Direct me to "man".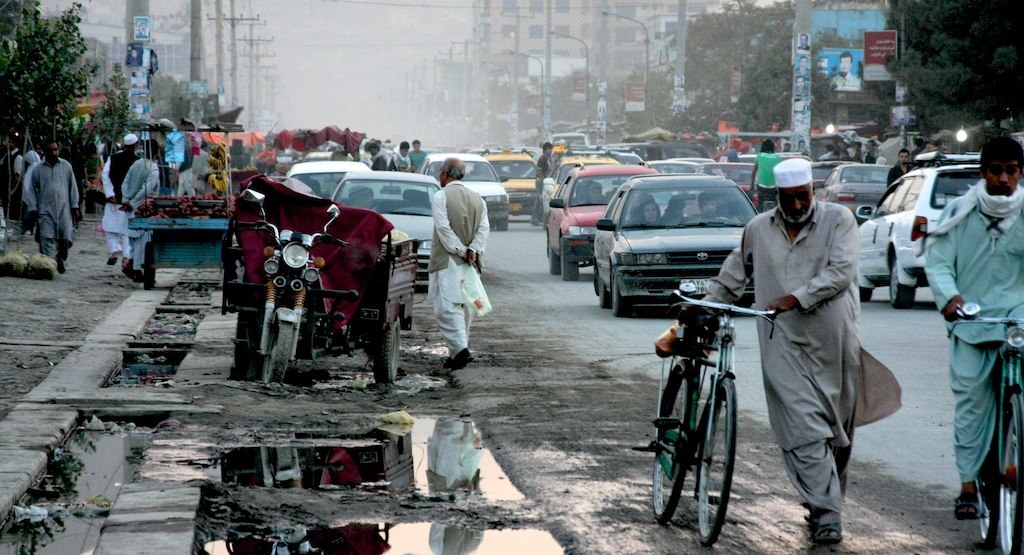
Direction: bbox=[27, 135, 96, 273].
